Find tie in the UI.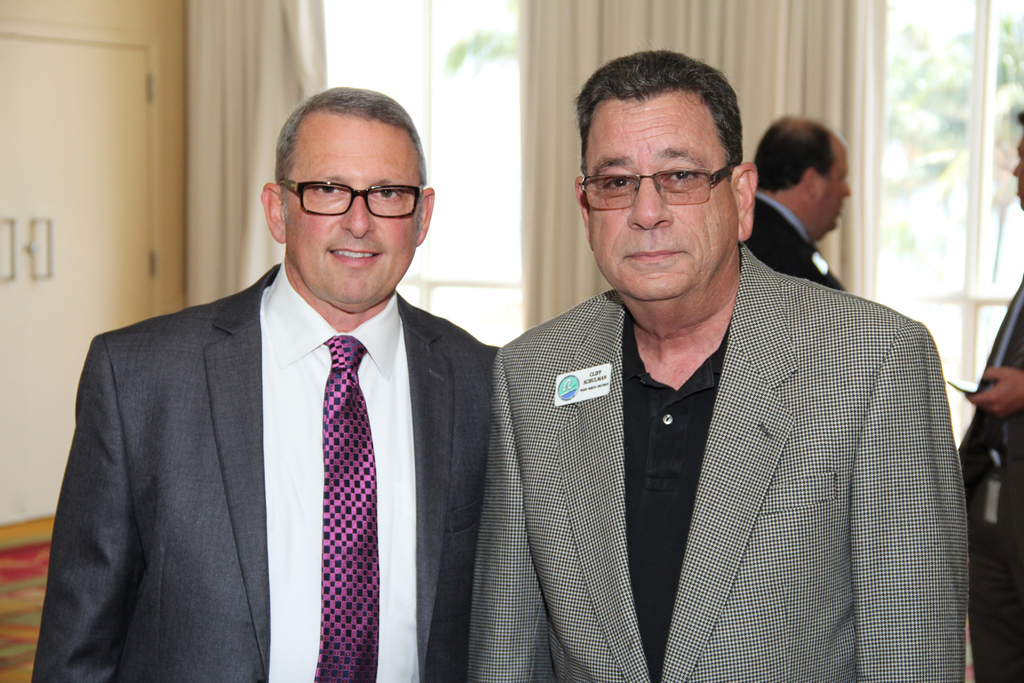
UI element at 315/329/380/682.
